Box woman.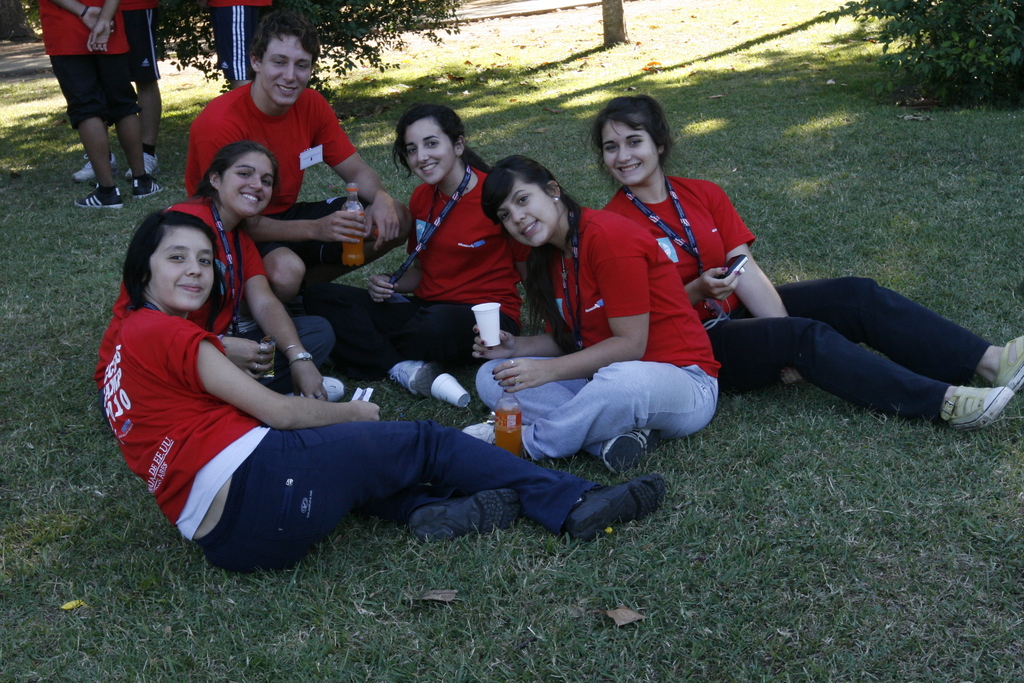
region(102, 211, 664, 572).
